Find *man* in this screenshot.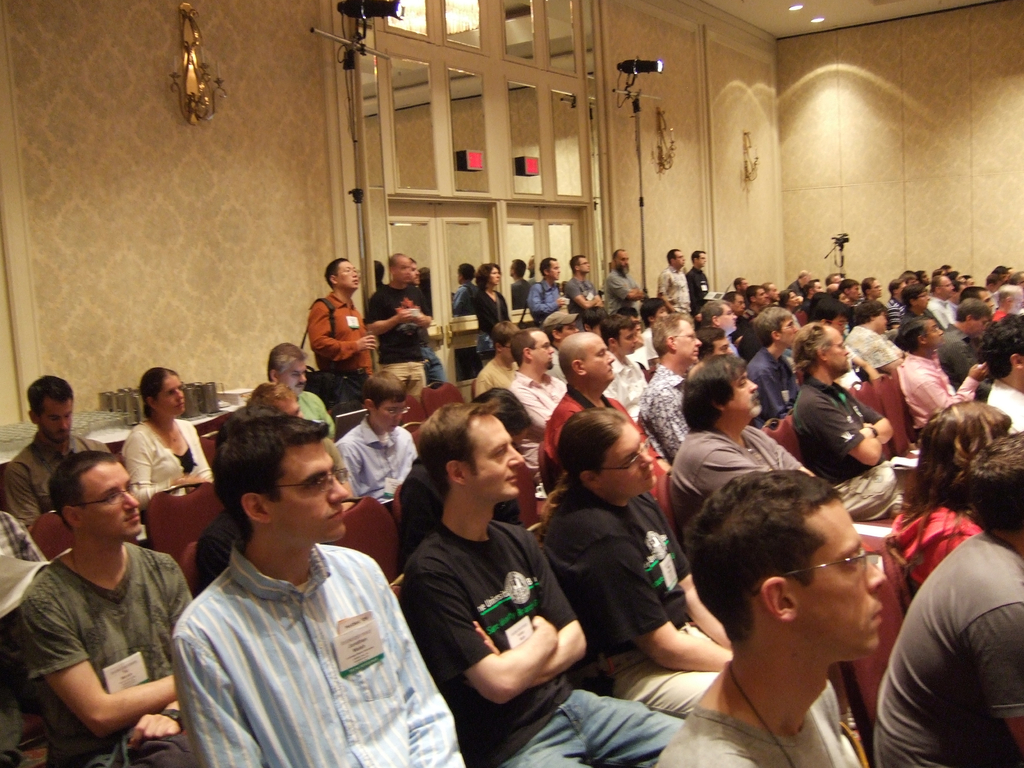
The bounding box for *man* is <bbox>657, 246, 694, 319</bbox>.
